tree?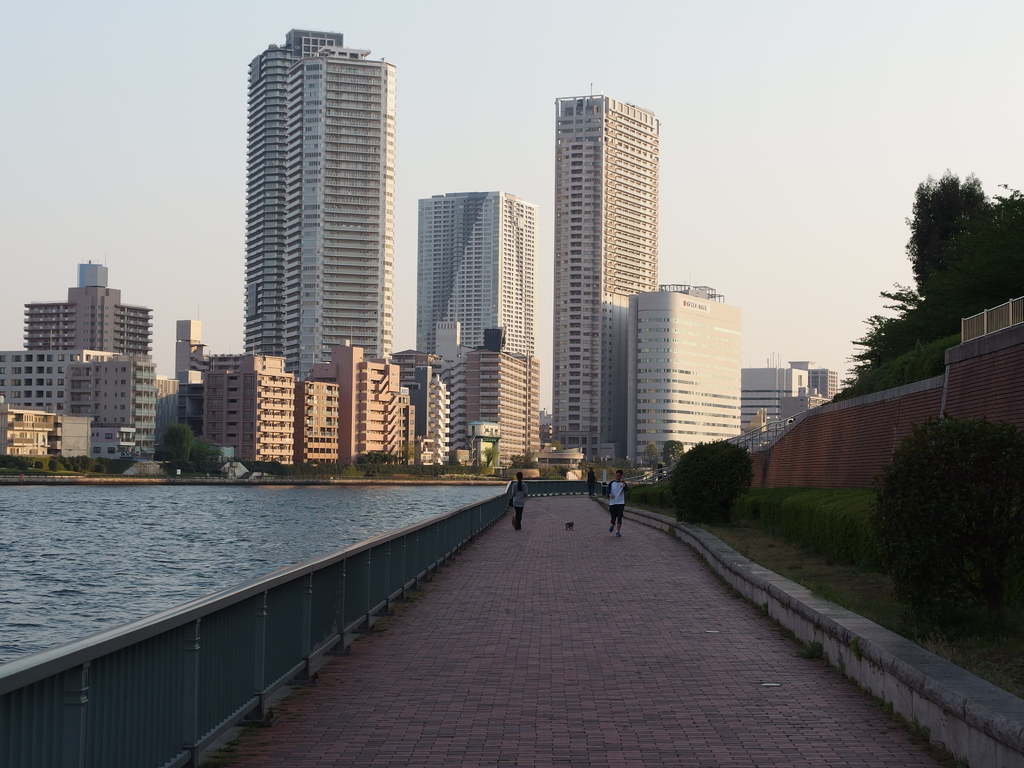
[x1=902, y1=143, x2=1012, y2=344]
